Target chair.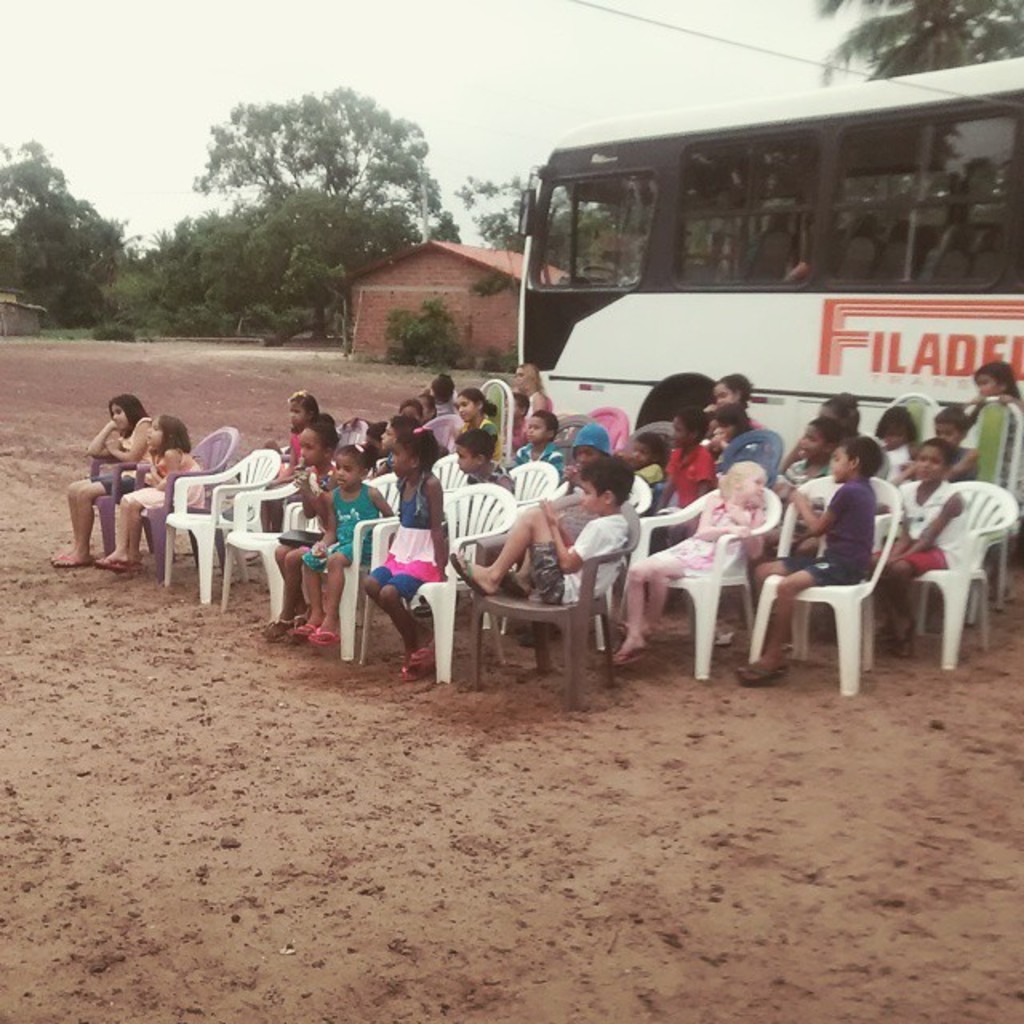
Target region: [left=450, top=461, right=554, bottom=626].
